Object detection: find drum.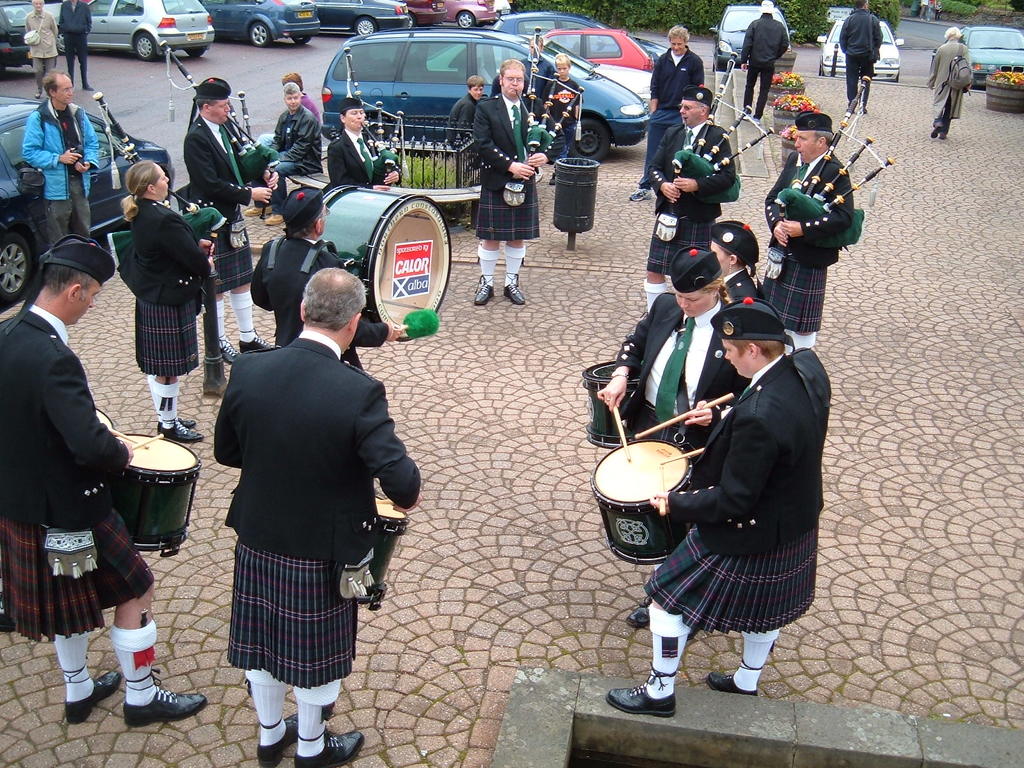
597/436/702/544.
